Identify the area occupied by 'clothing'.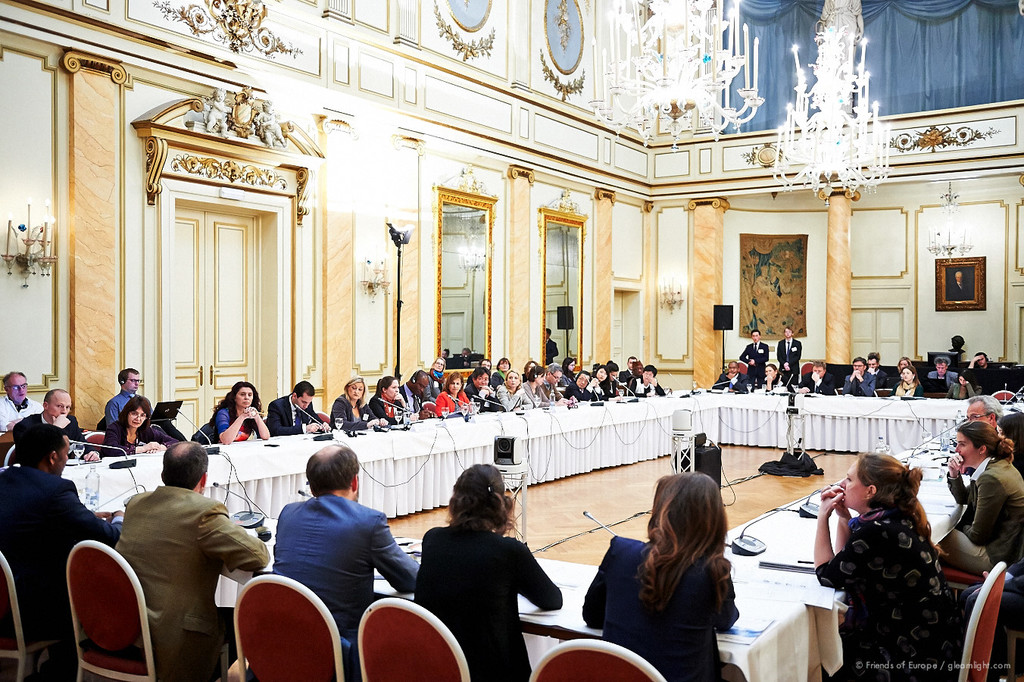
Area: (x1=437, y1=386, x2=474, y2=413).
